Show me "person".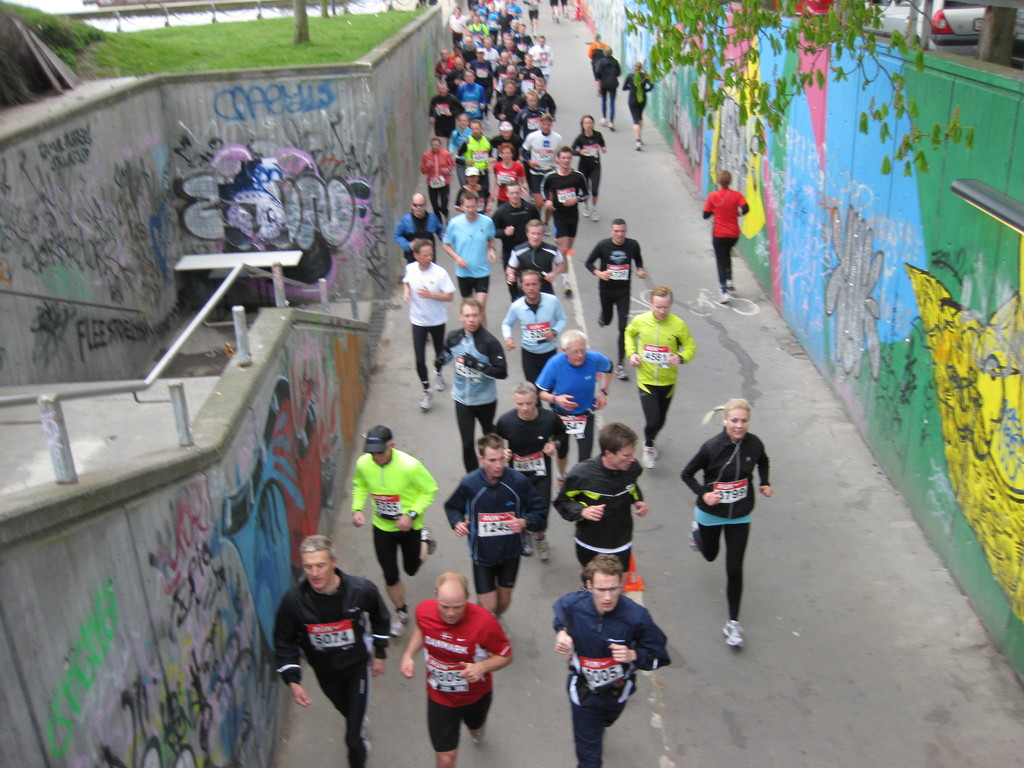
"person" is here: (left=697, top=396, right=774, bottom=652).
